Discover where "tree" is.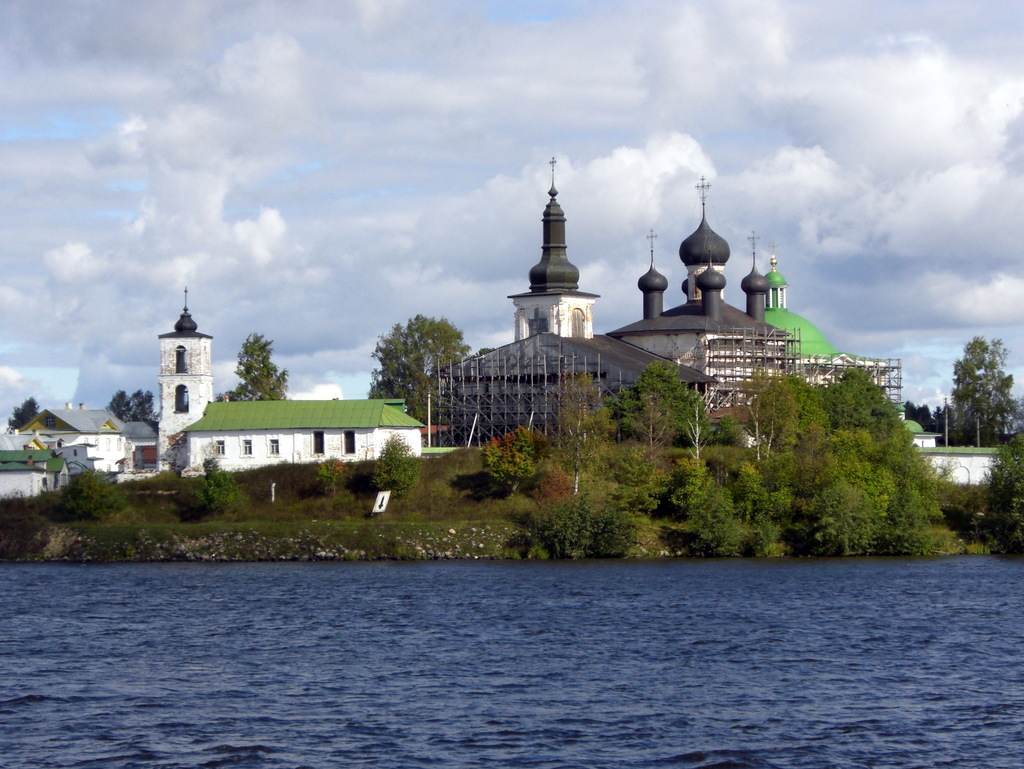
Discovered at [108, 387, 152, 426].
